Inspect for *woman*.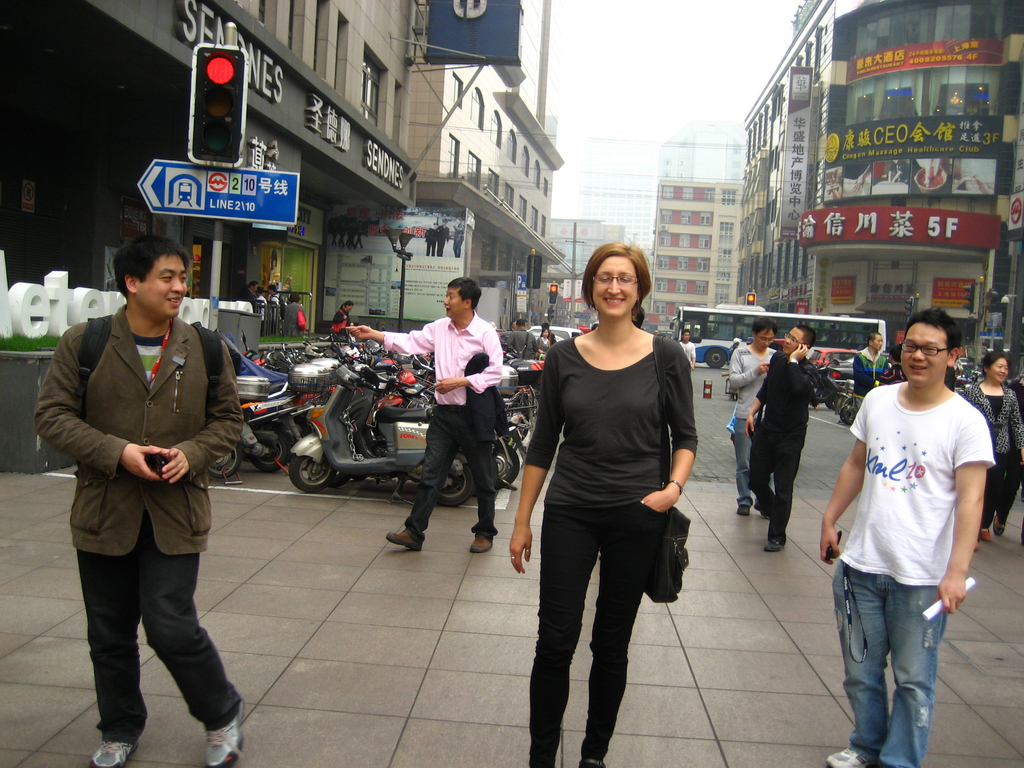
Inspection: pyautogui.locateOnScreen(511, 235, 707, 765).
